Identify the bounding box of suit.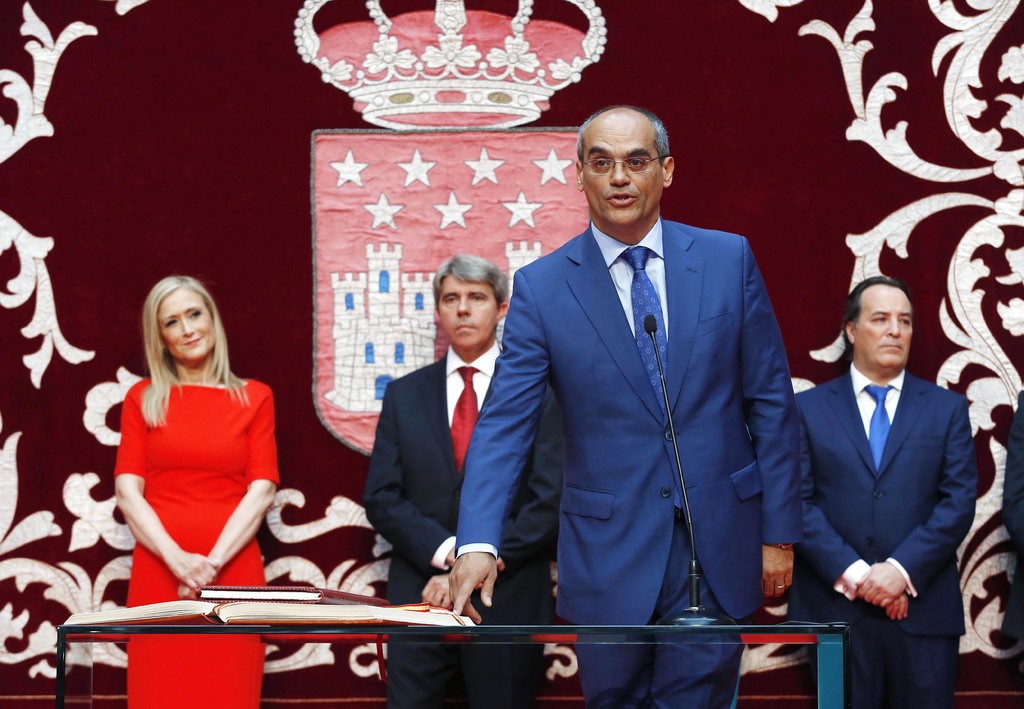
pyautogui.locateOnScreen(1005, 395, 1023, 649).
